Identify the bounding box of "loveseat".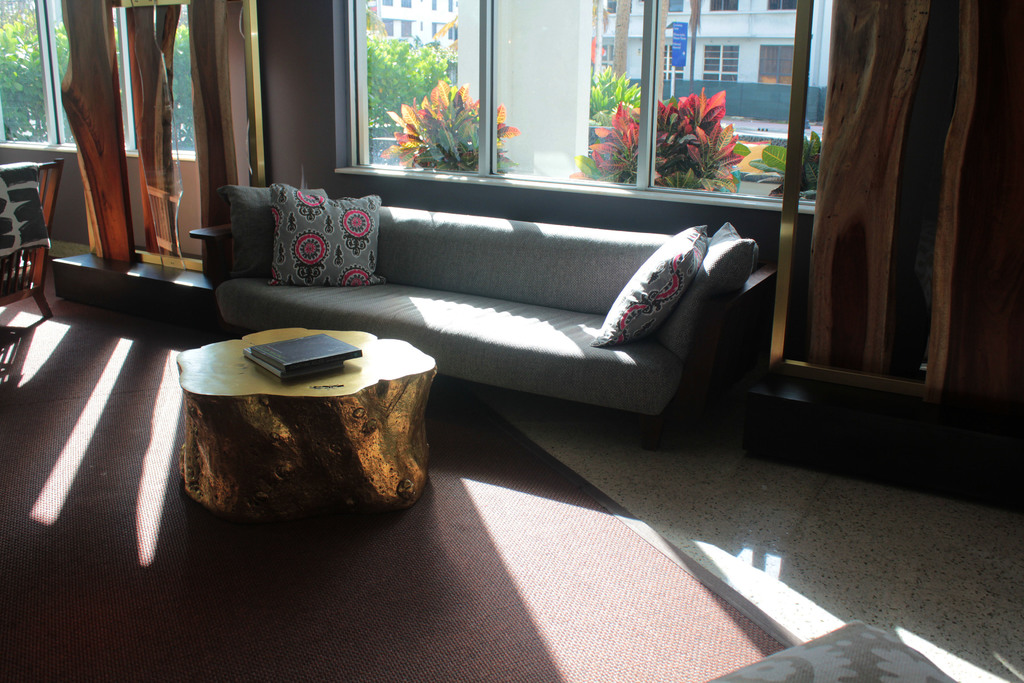
box=[151, 171, 755, 432].
